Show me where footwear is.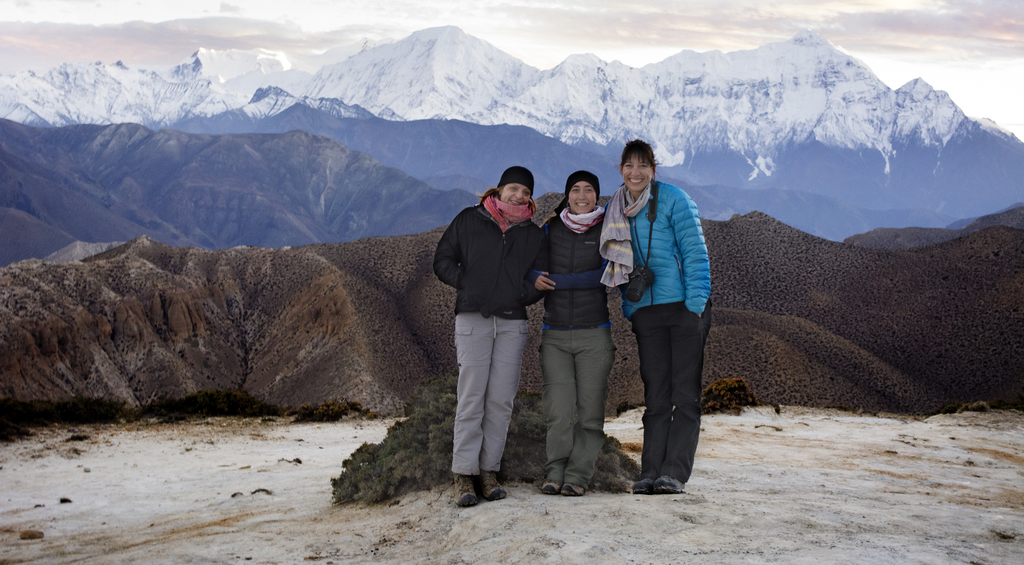
footwear is at locate(476, 470, 509, 505).
